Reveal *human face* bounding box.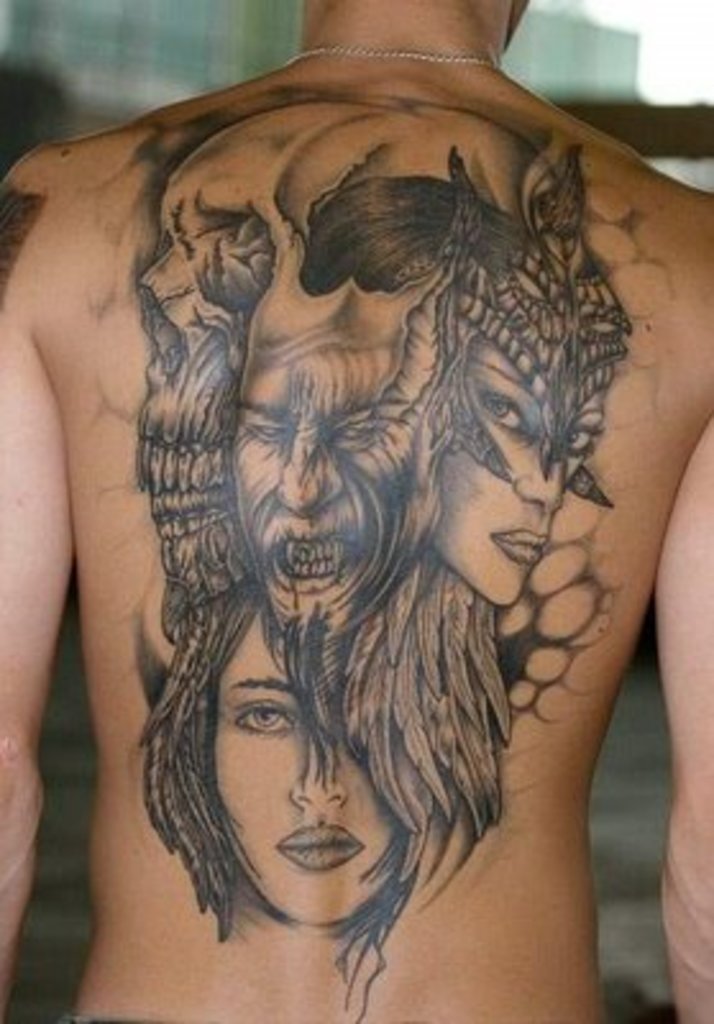
Revealed: BBox(228, 284, 458, 625).
